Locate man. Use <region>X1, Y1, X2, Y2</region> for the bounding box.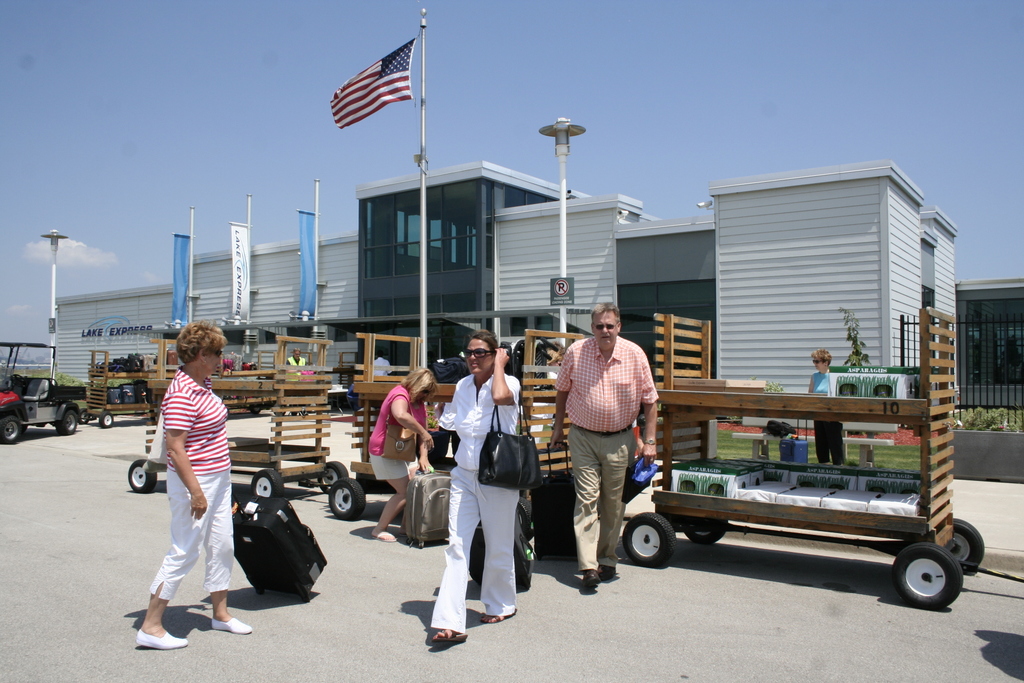
<region>368, 353, 400, 378</region>.
